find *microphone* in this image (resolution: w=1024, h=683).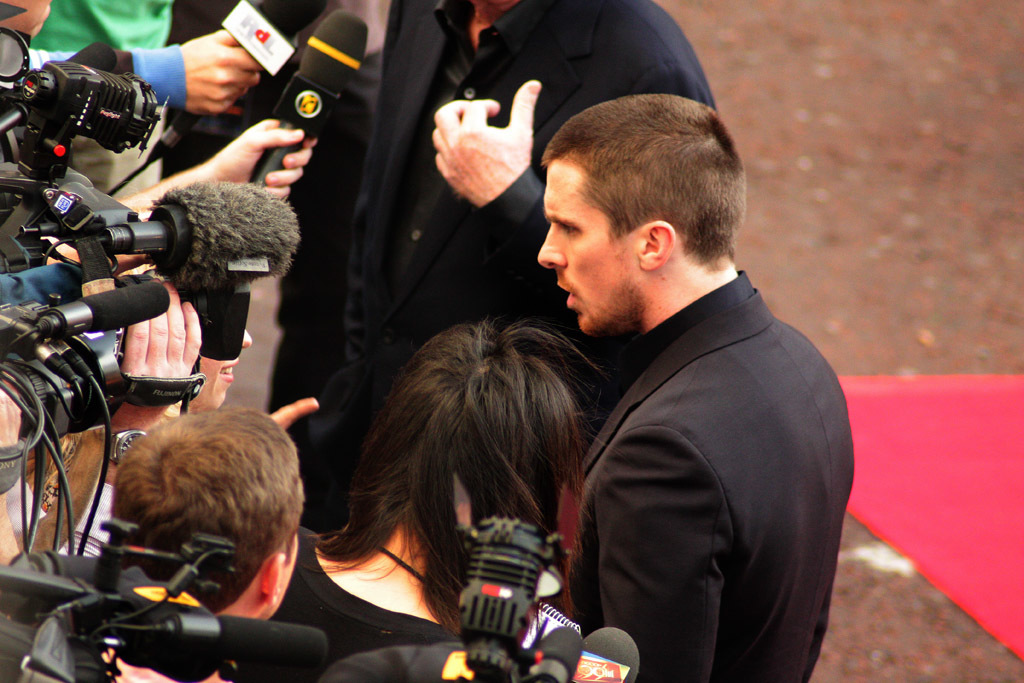
(left=247, top=5, right=376, bottom=190).
